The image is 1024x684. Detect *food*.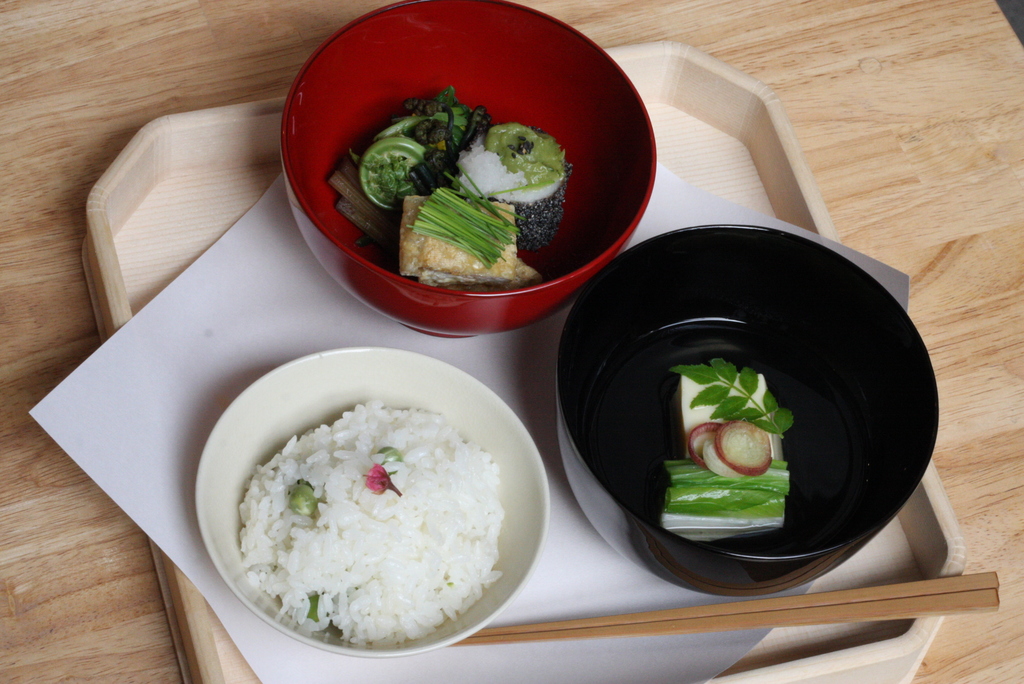
Detection: (659,356,795,541).
